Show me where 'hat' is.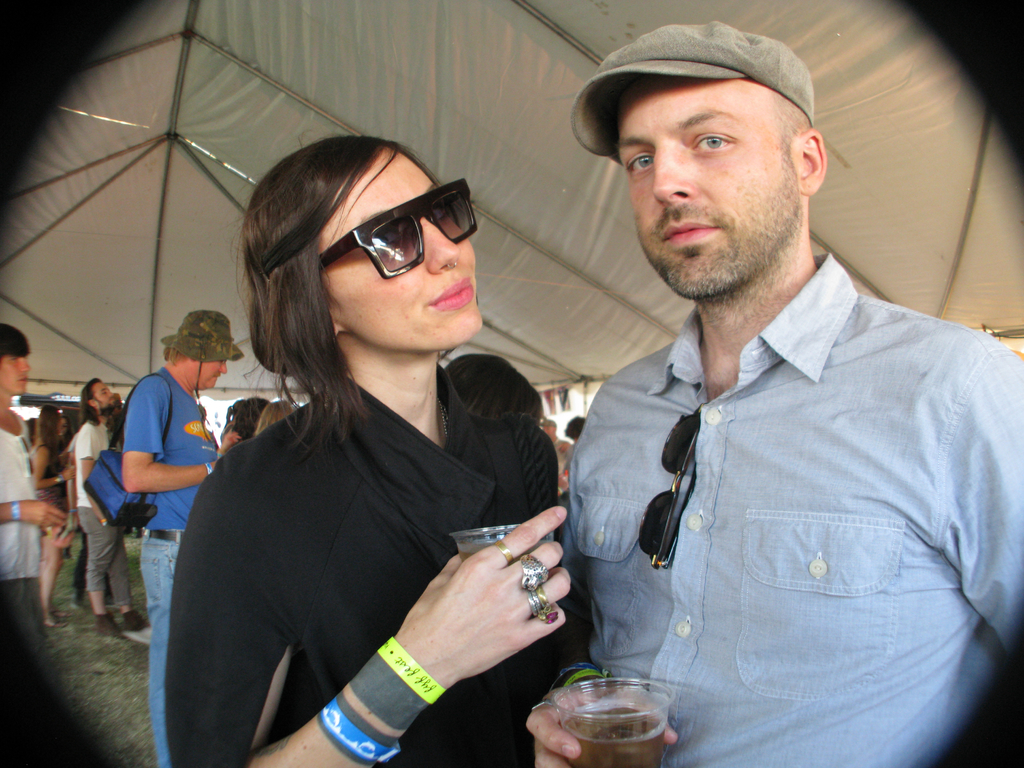
'hat' is at 163 308 244 447.
